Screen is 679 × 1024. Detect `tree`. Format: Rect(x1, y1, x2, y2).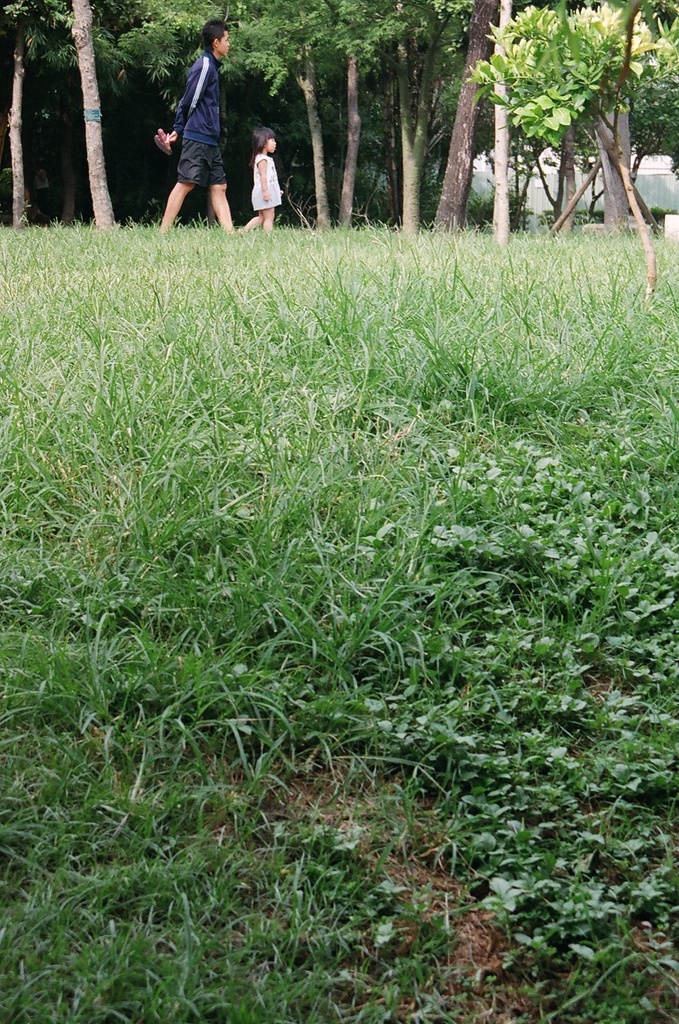
Rect(470, 1, 662, 294).
